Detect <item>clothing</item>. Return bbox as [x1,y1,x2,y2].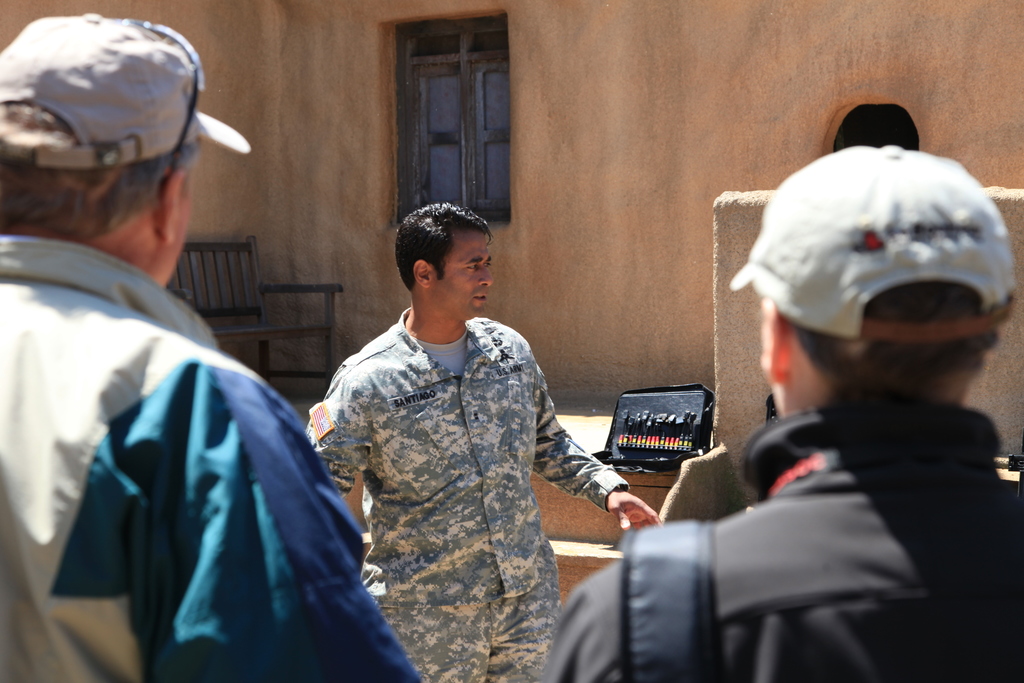
[297,297,629,682].
